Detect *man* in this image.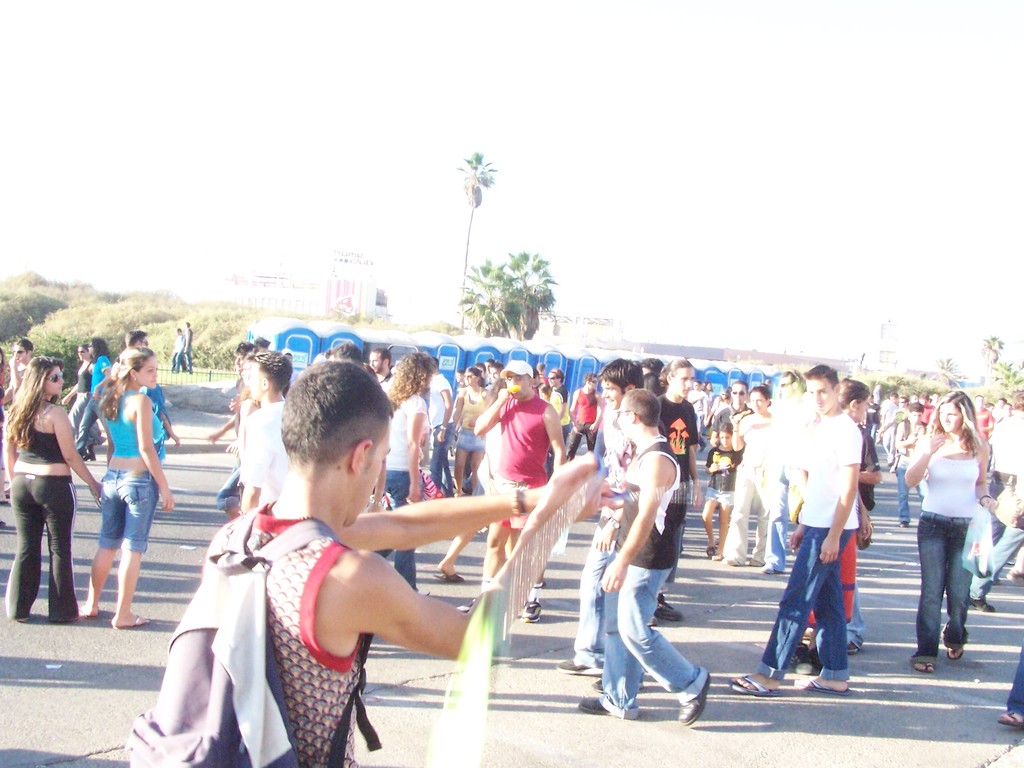
Detection: x1=712 y1=382 x2=751 y2=428.
